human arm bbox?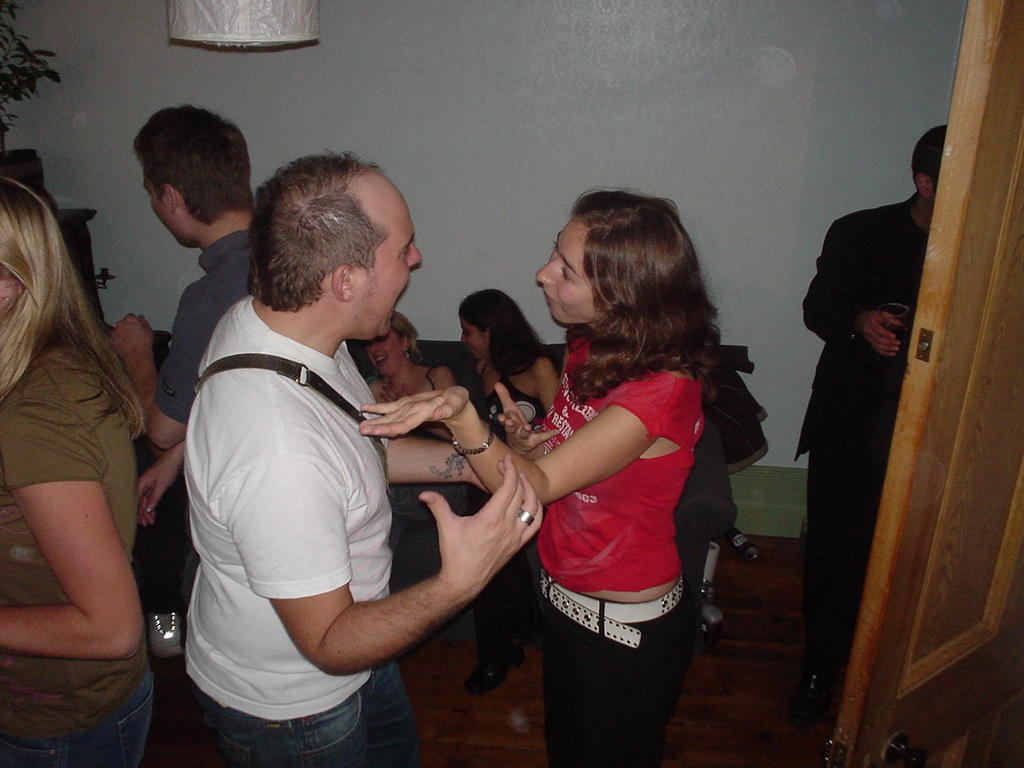
12, 424, 147, 716
